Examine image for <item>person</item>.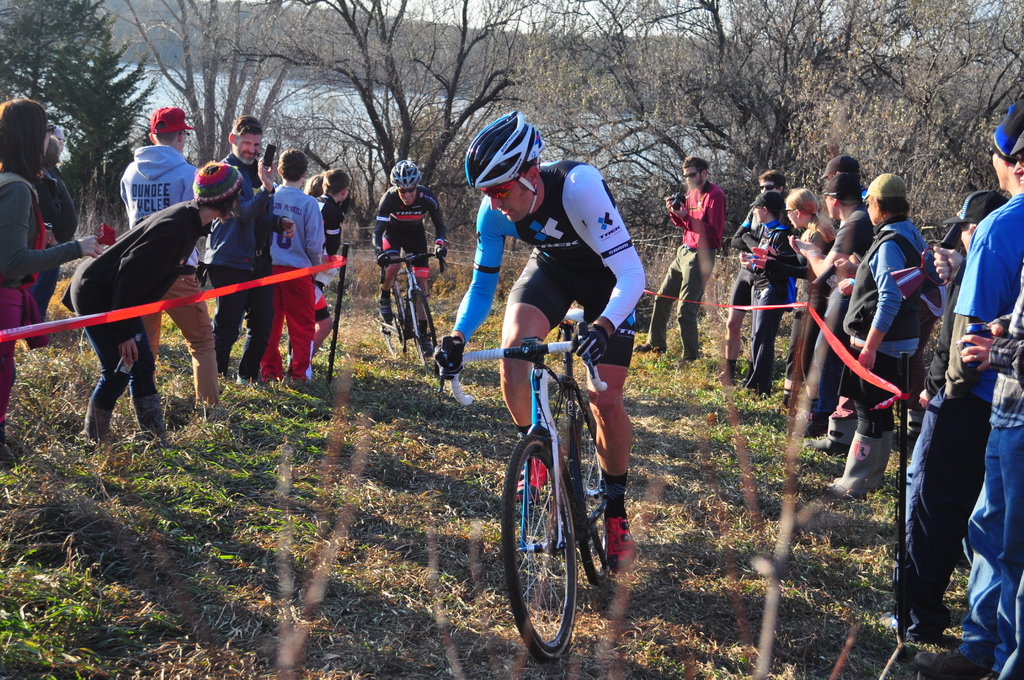
Examination result: [x1=369, y1=159, x2=448, y2=355].
